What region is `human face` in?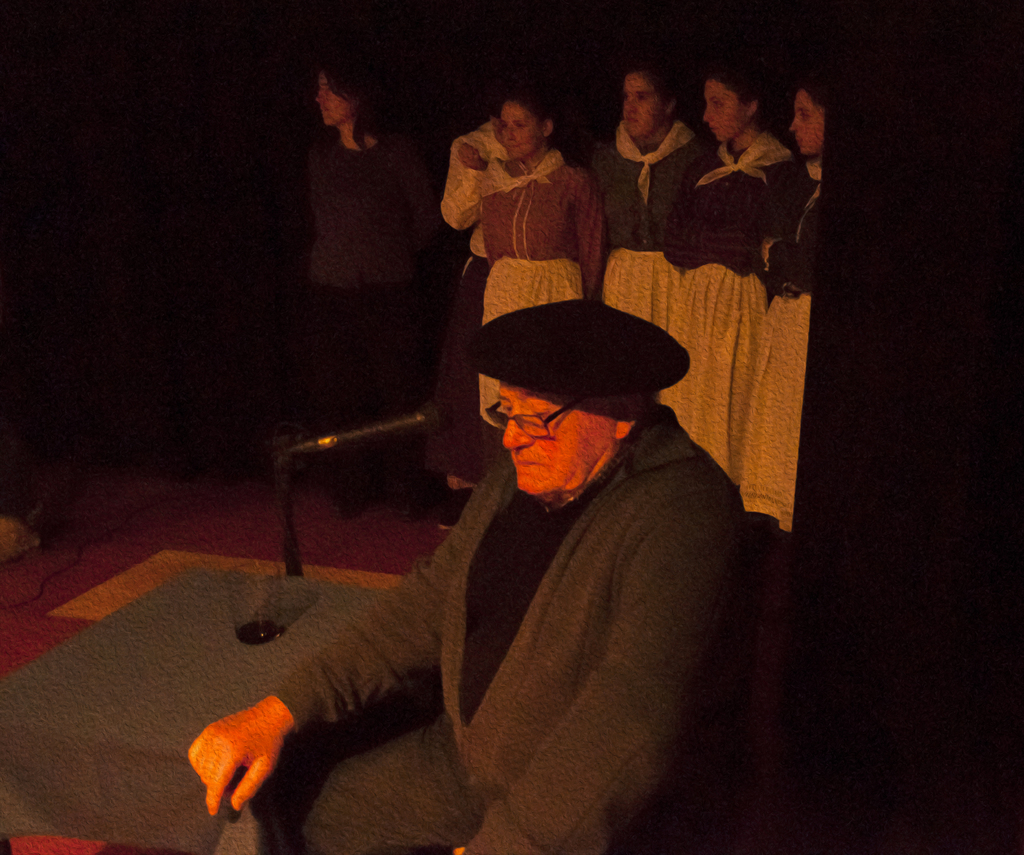
Rect(703, 81, 749, 143).
